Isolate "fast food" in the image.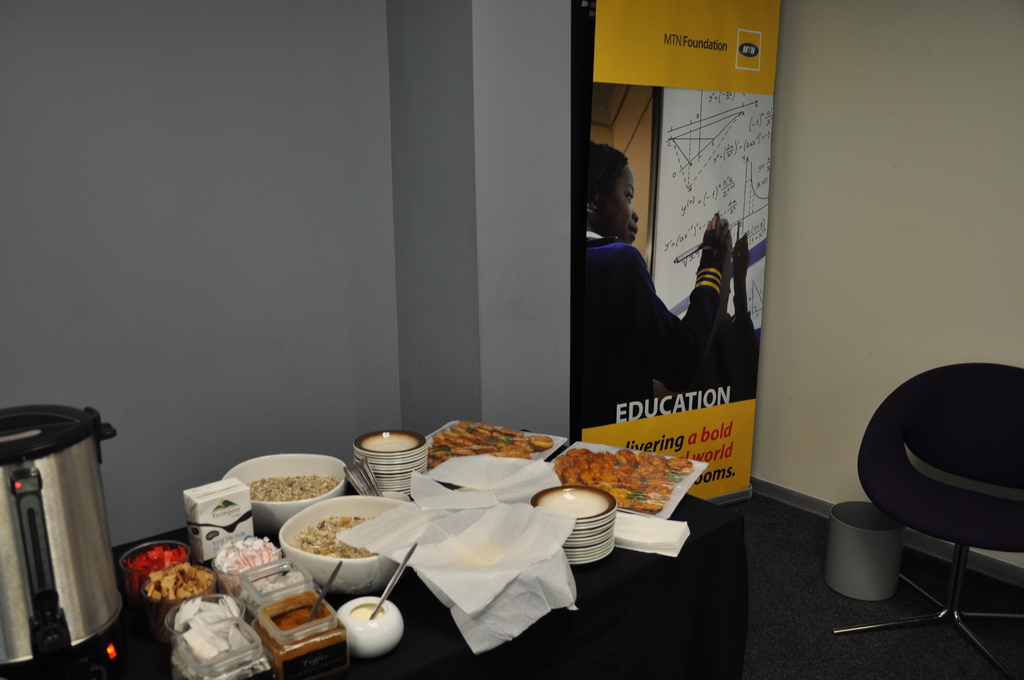
Isolated region: {"left": 136, "top": 567, "right": 220, "bottom": 597}.
